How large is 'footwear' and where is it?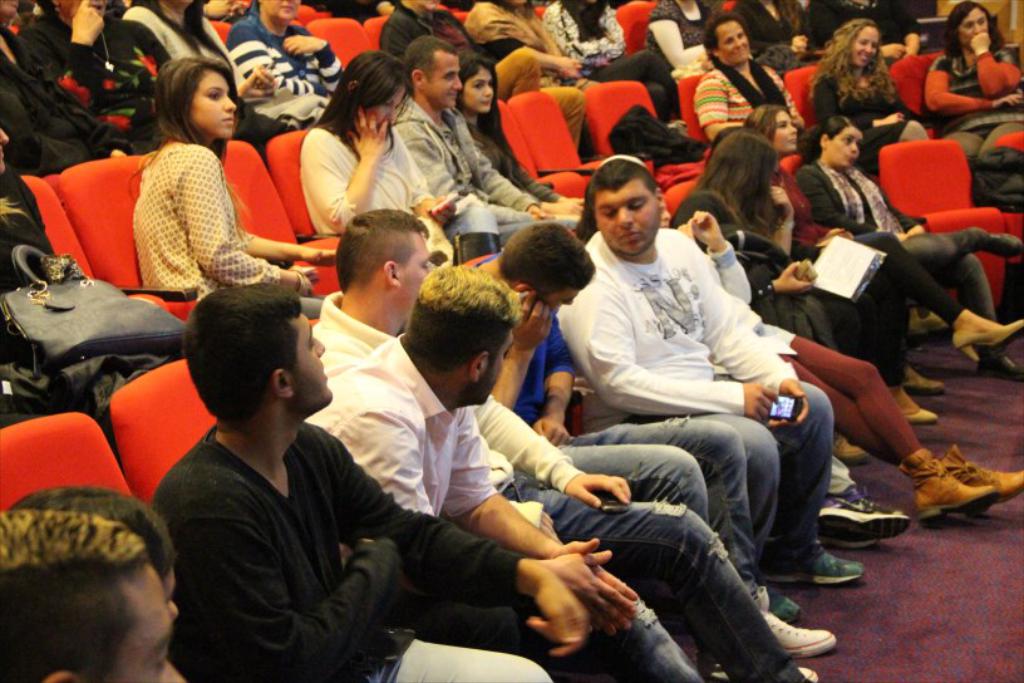
Bounding box: [832, 434, 872, 468].
